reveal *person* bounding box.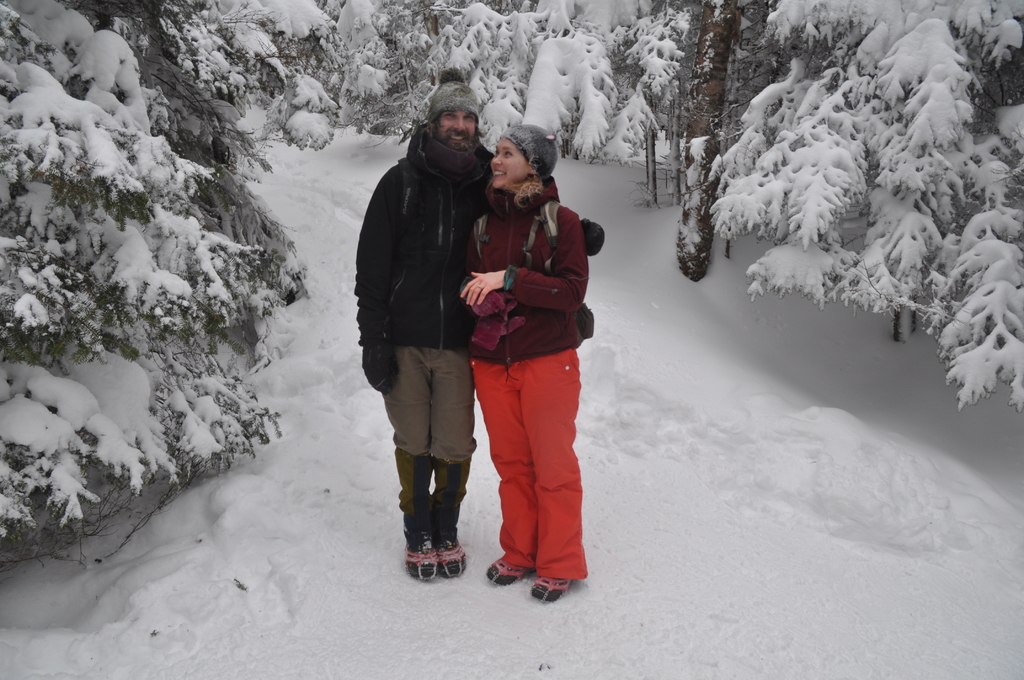
Revealed: <bbox>458, 107, 601, 601</bbox>.
